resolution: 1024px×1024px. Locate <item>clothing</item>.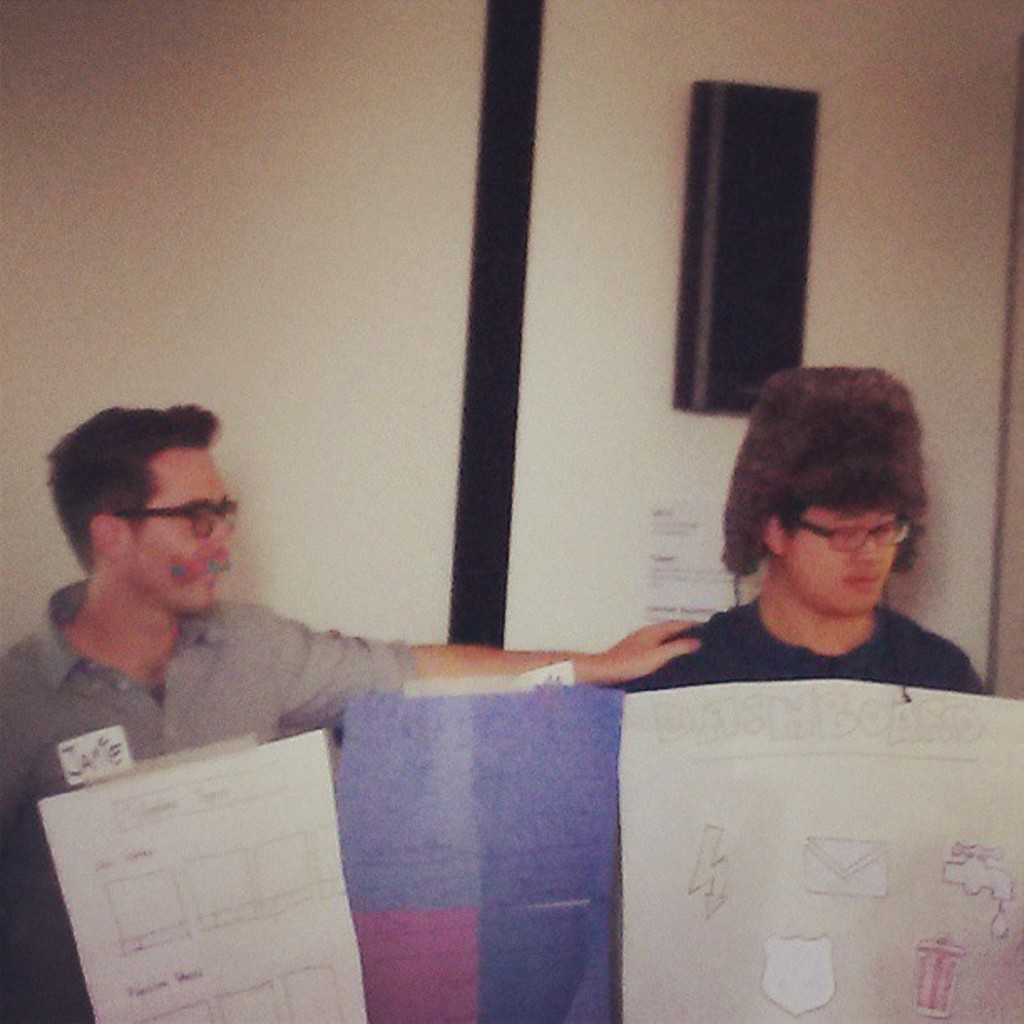
8:584:407:1009.
